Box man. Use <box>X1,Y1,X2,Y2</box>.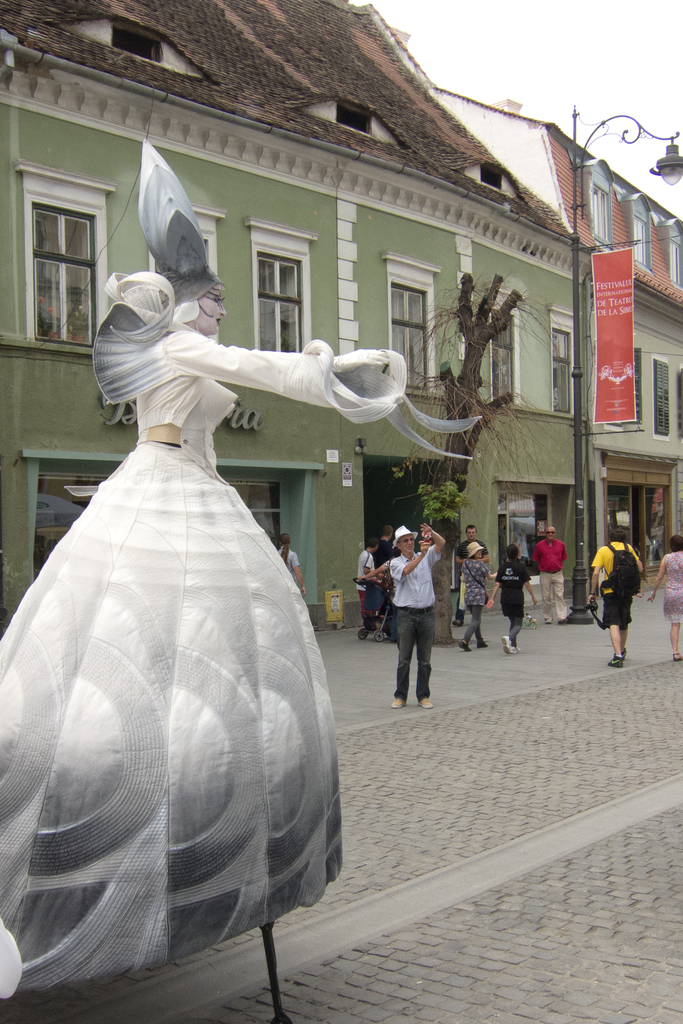
<box>355,540,376,631</box>.
